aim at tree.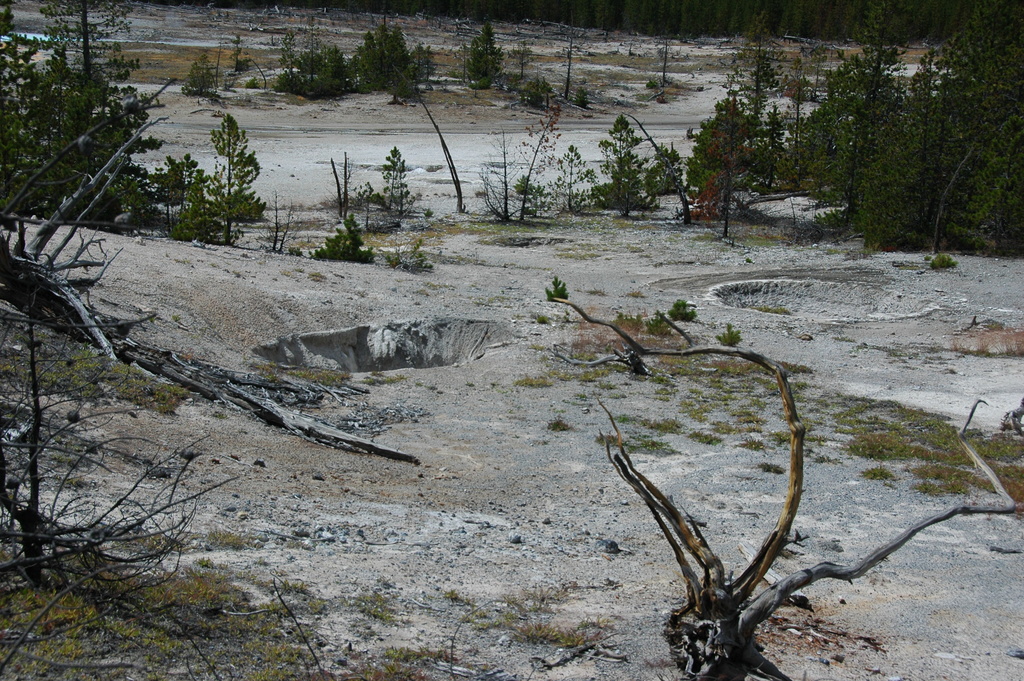
Aimed at box(265, 22, 346, 98).
